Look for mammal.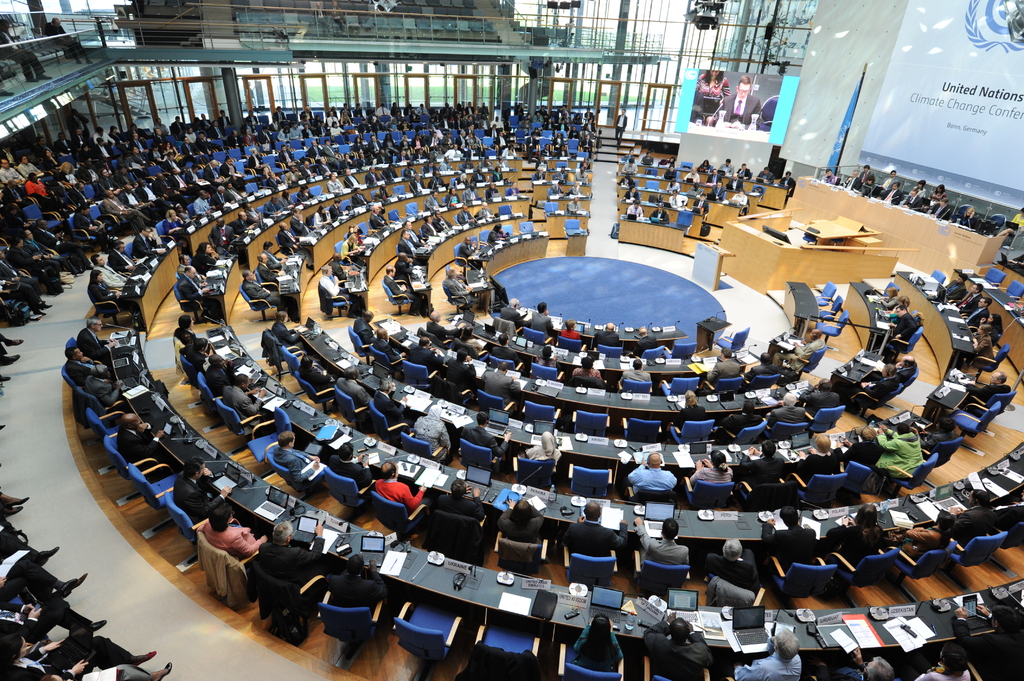
Found: crop(350, 309, 378, 345).
